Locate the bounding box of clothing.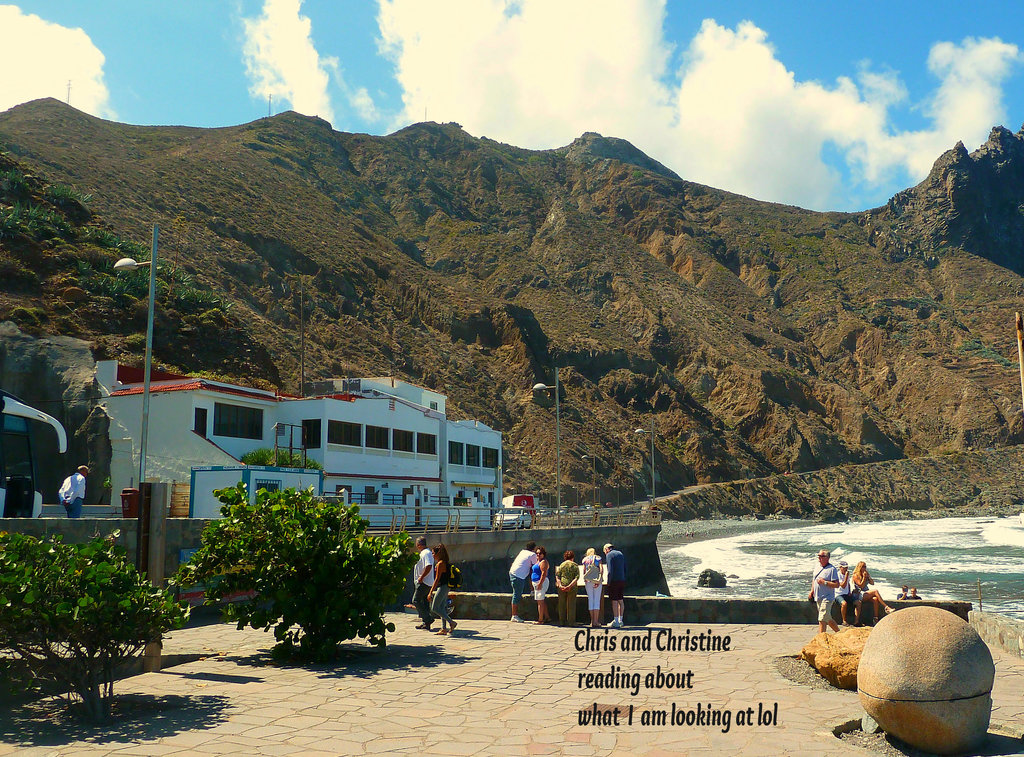
Bounding box: 807:562:840:621.
